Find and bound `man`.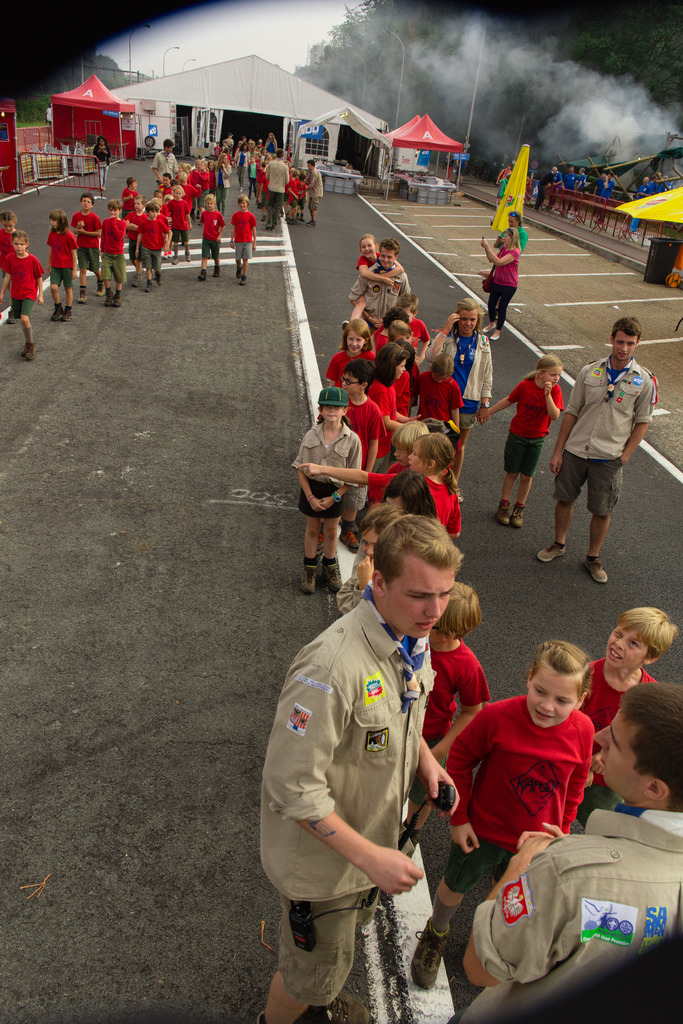
Bound: [left=352, top=243, right=418, bottom=384].
